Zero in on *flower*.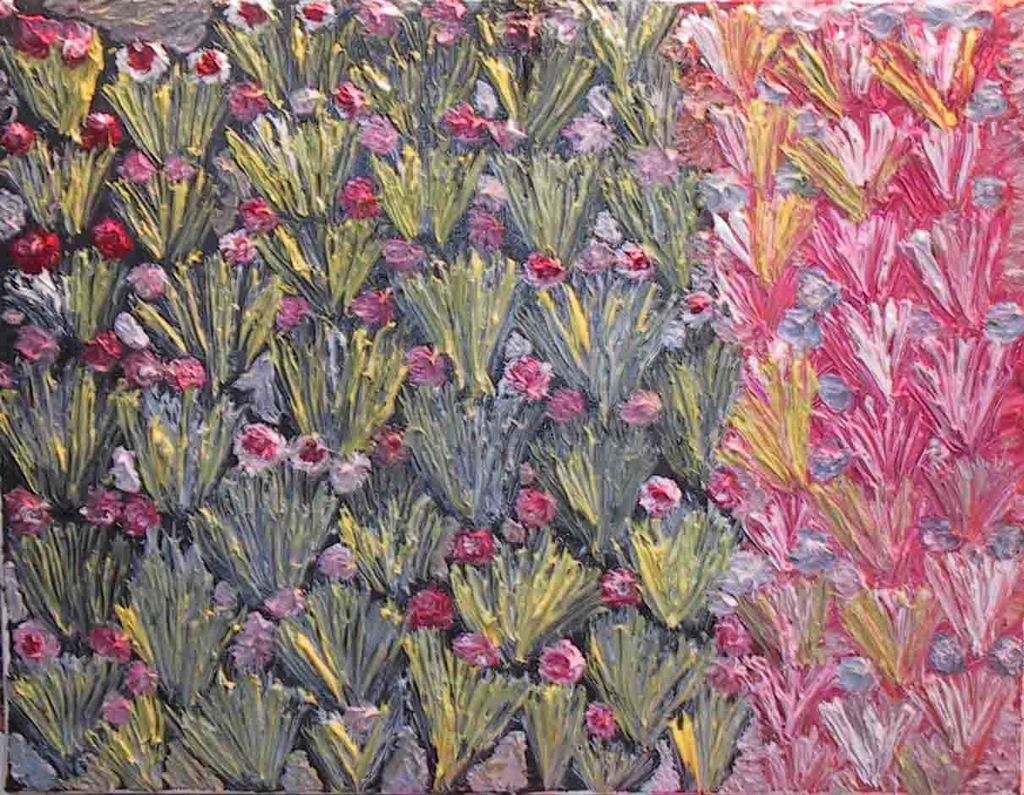
Zeroed in: box(285, 84, 328, 116).
